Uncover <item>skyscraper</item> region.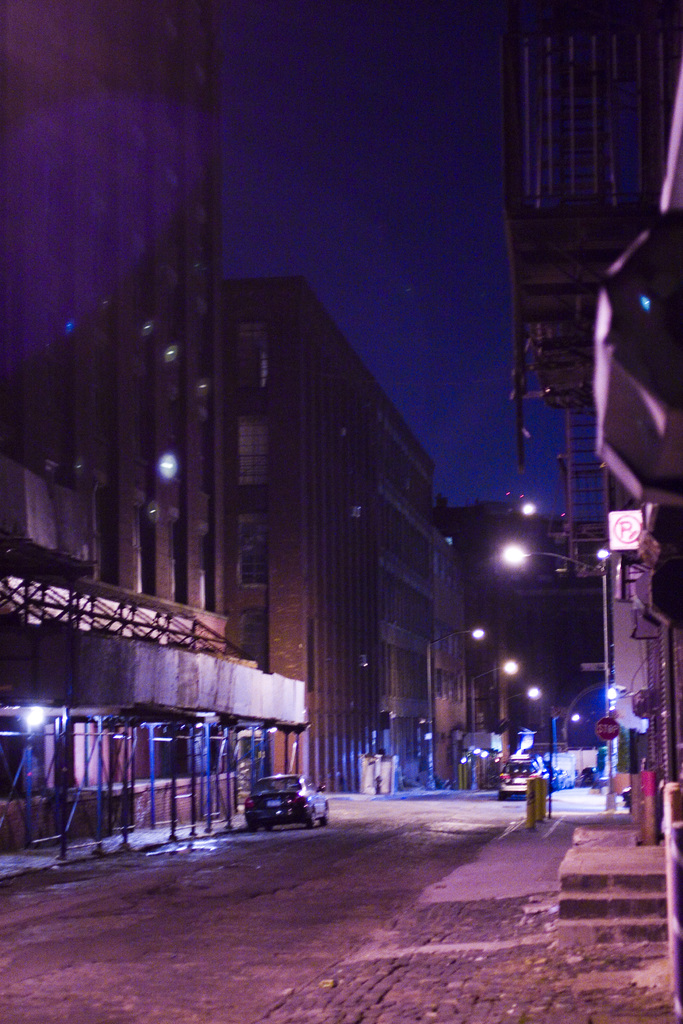
Uncovered: locate(0, 0, 312, 865).
